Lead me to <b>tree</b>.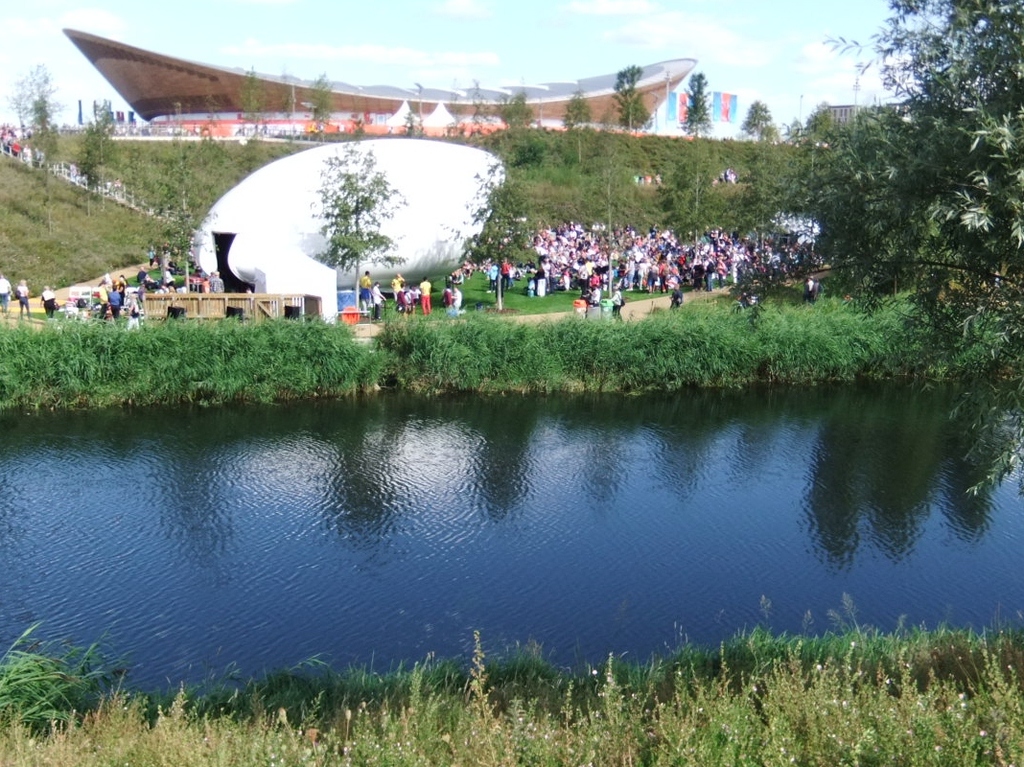
Lead to left=560, top=87, right=595, bottom=170.
